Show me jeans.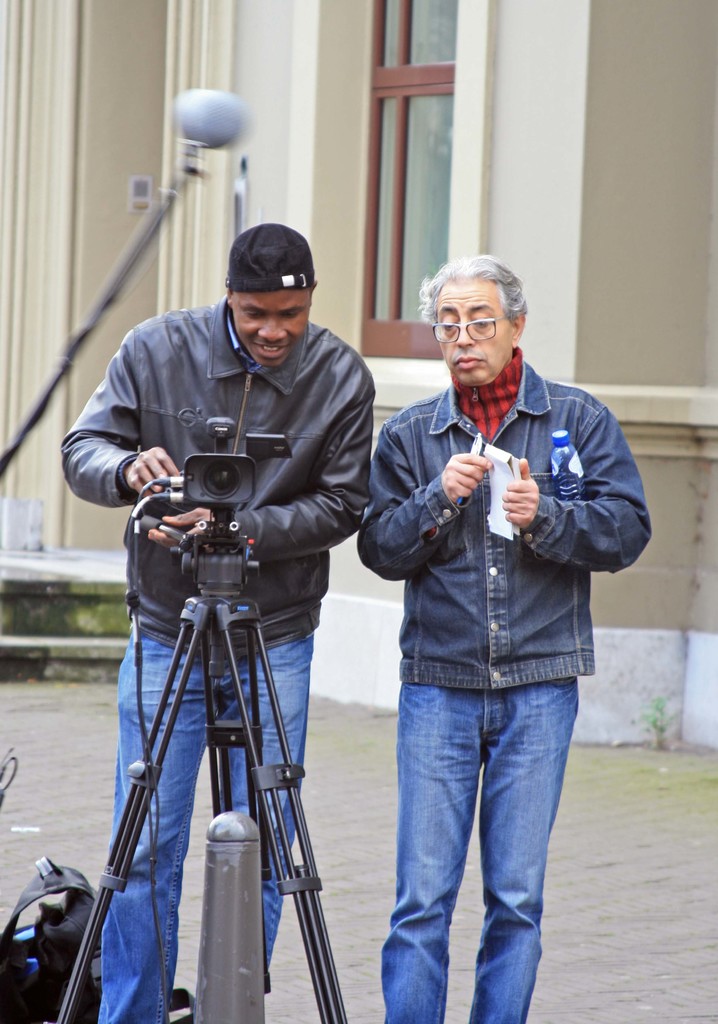
jeans is here: detection(372, 634, 576, 1023).
